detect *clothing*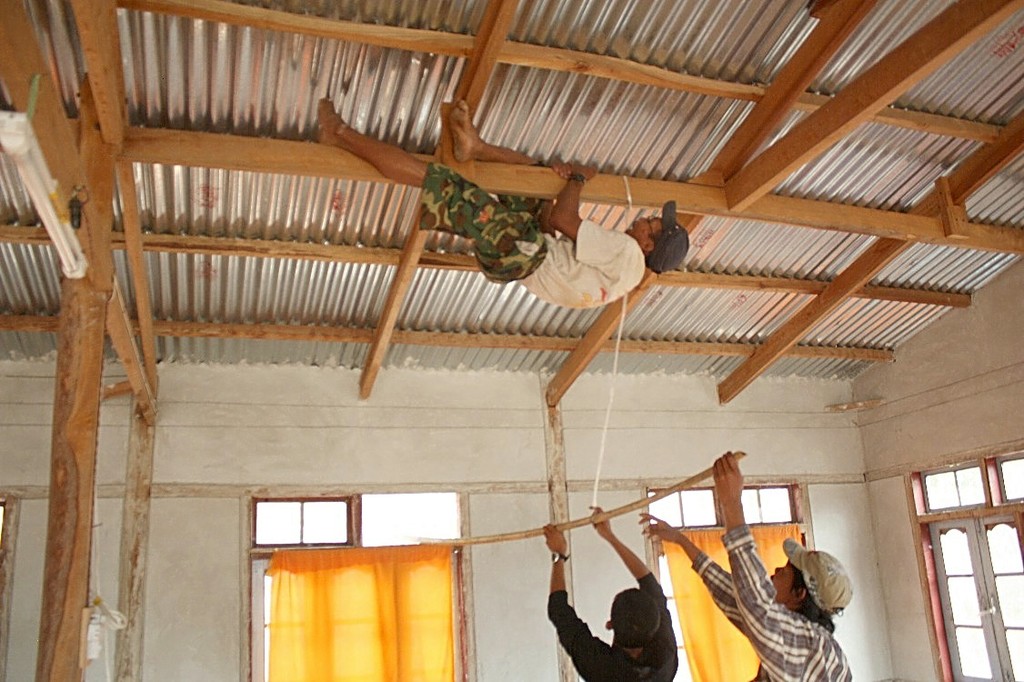
[x1=541, y1=571, x2=678, y2=681]
